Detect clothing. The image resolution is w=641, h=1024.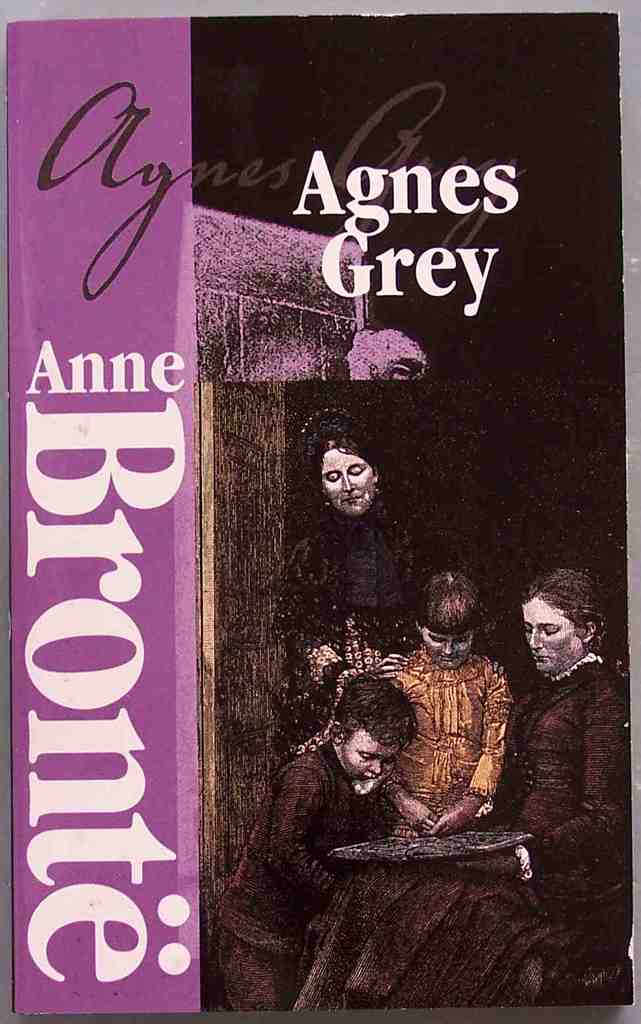
region(217, 743, 384, 1018).
